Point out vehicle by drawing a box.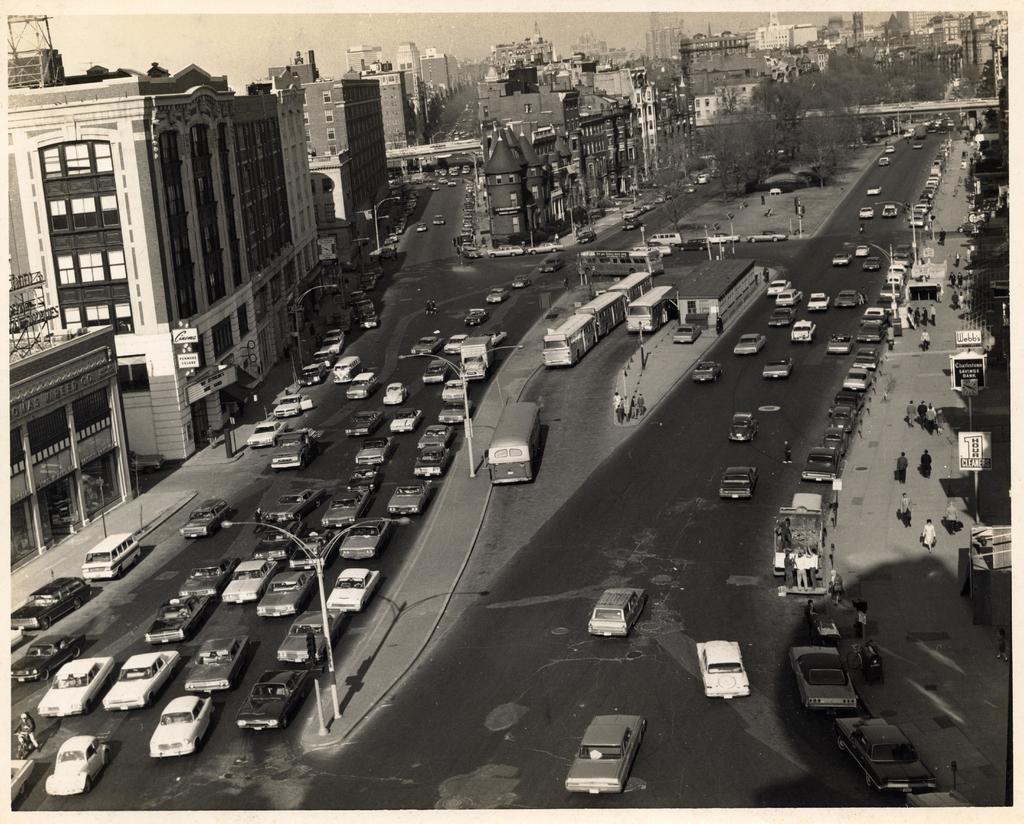
392:478:429:517.
